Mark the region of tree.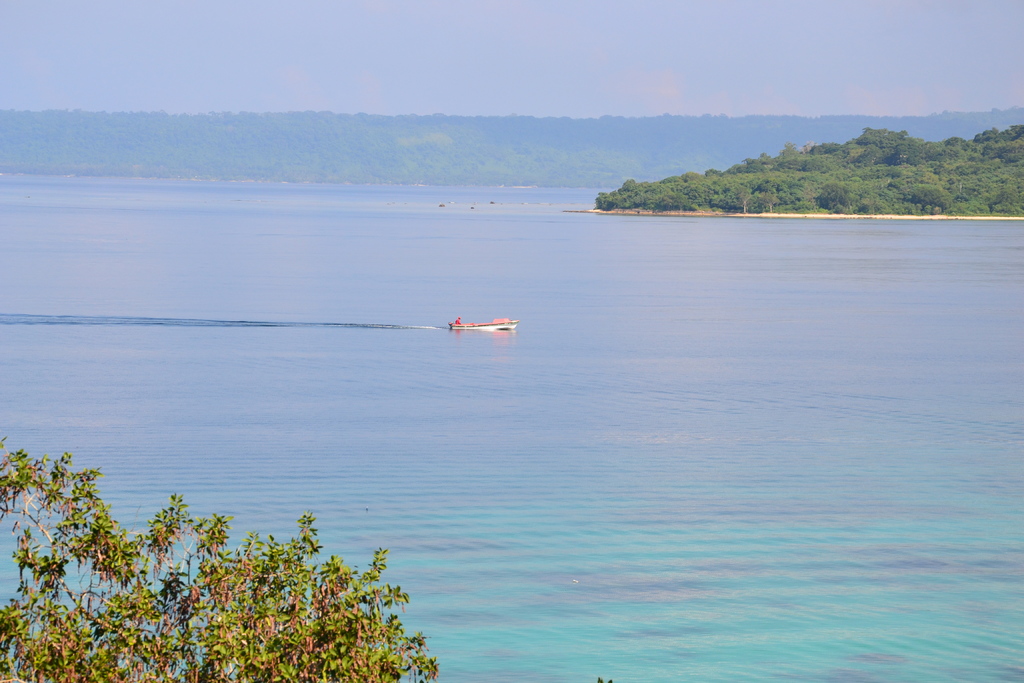
Region: [0, 434, 442, 682].
